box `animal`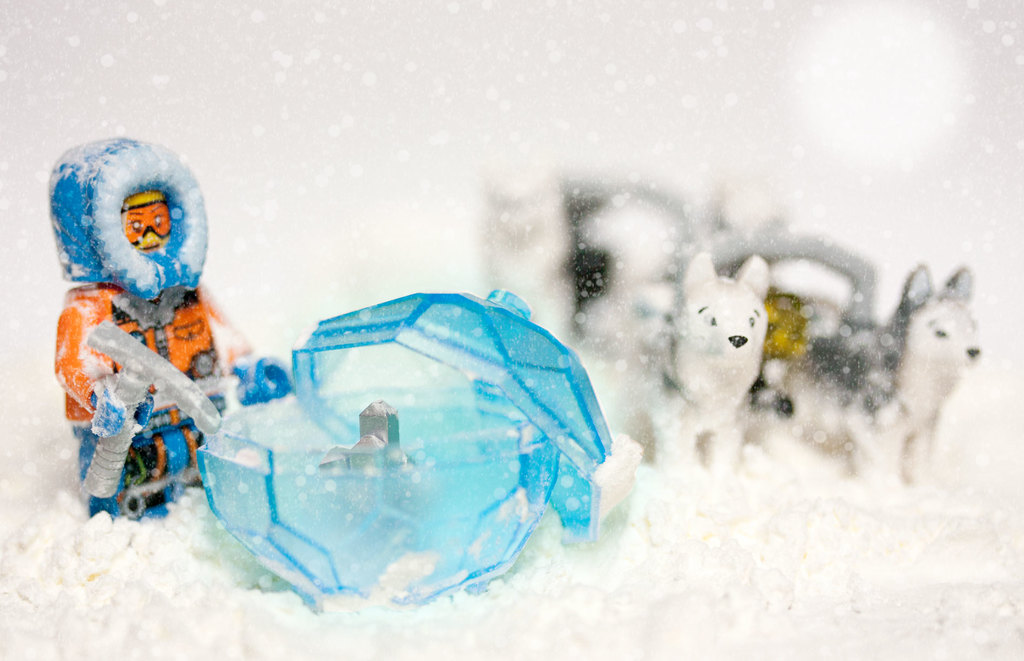
[780, 256, 980, 491]
